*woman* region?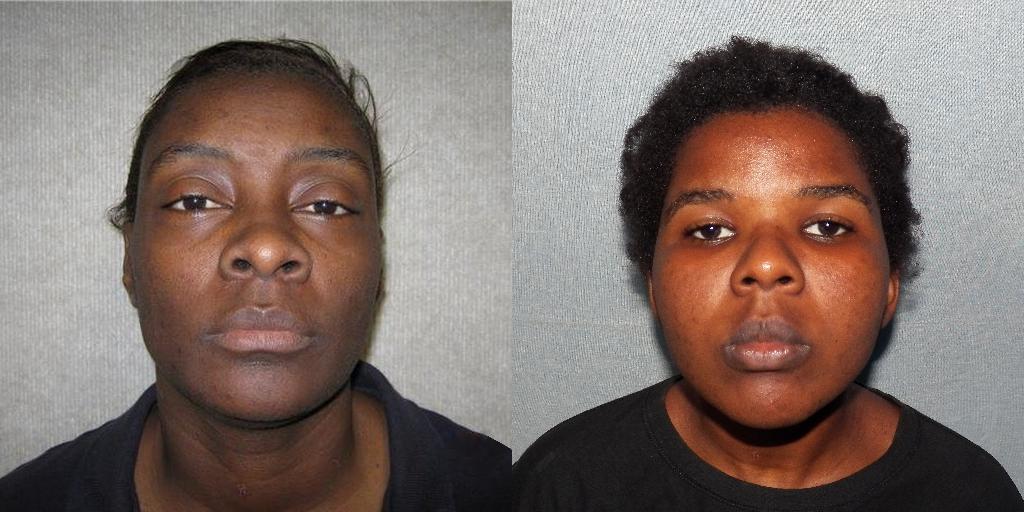
x1=467 y1=35 x2=1014 y2=511
